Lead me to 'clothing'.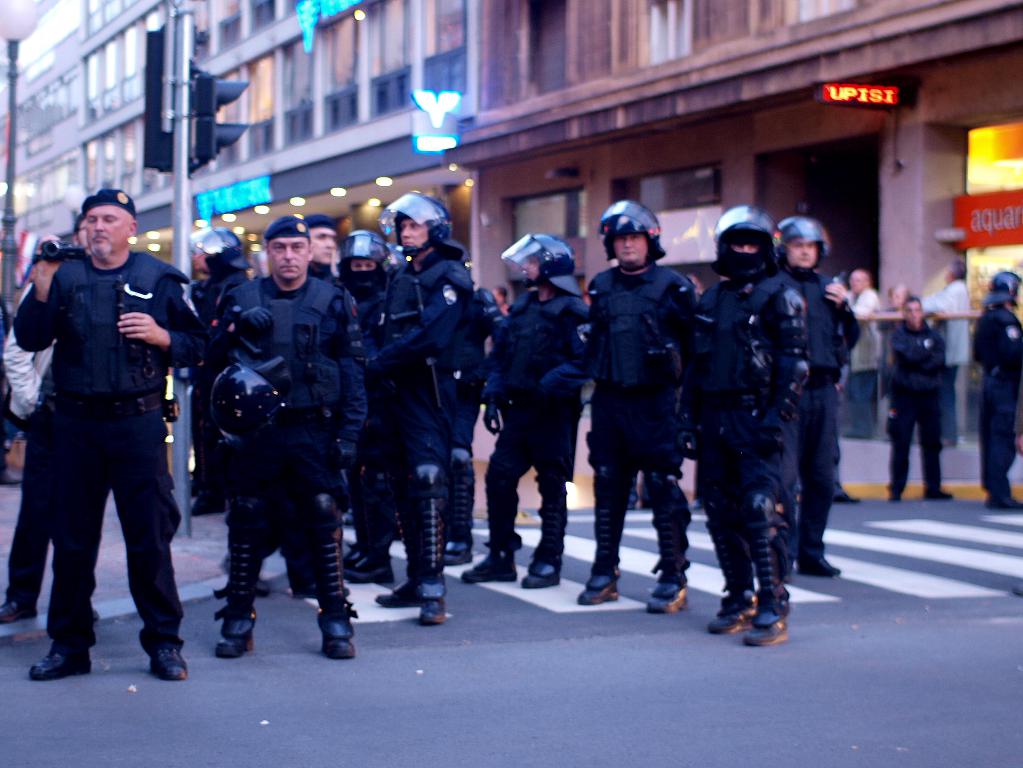
Lead to bbox(7, 246, 198, 664).
